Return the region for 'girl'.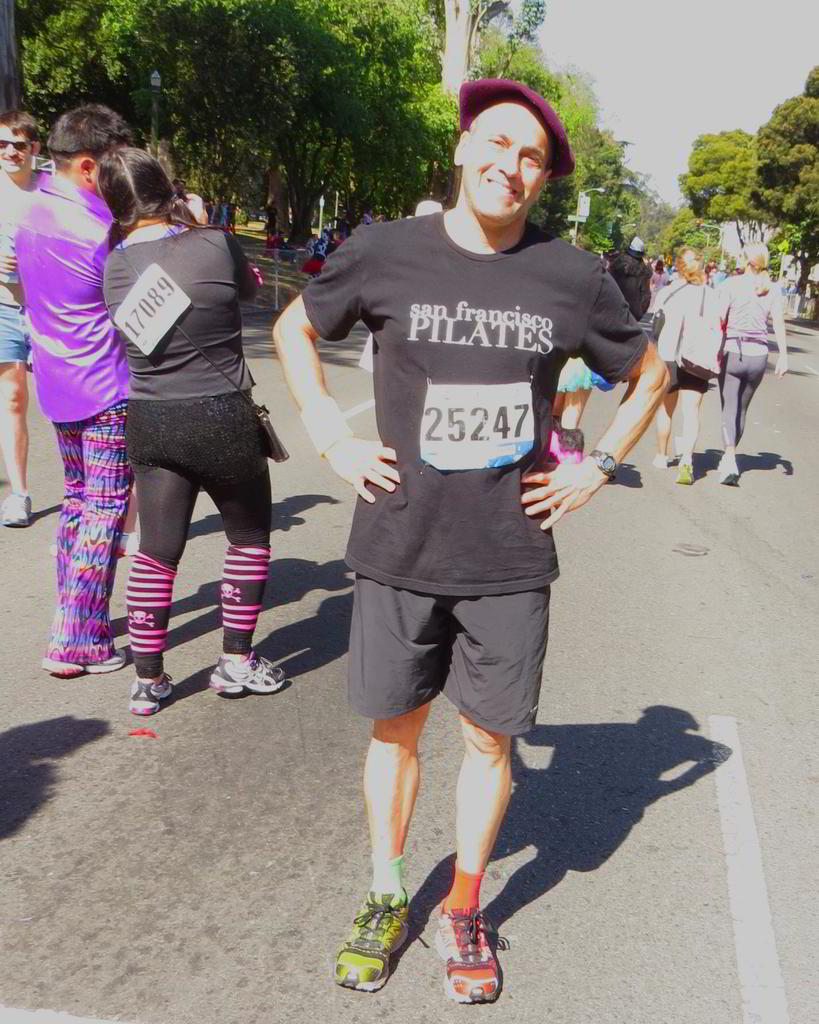
BBox(98, 134, 282, 717).
